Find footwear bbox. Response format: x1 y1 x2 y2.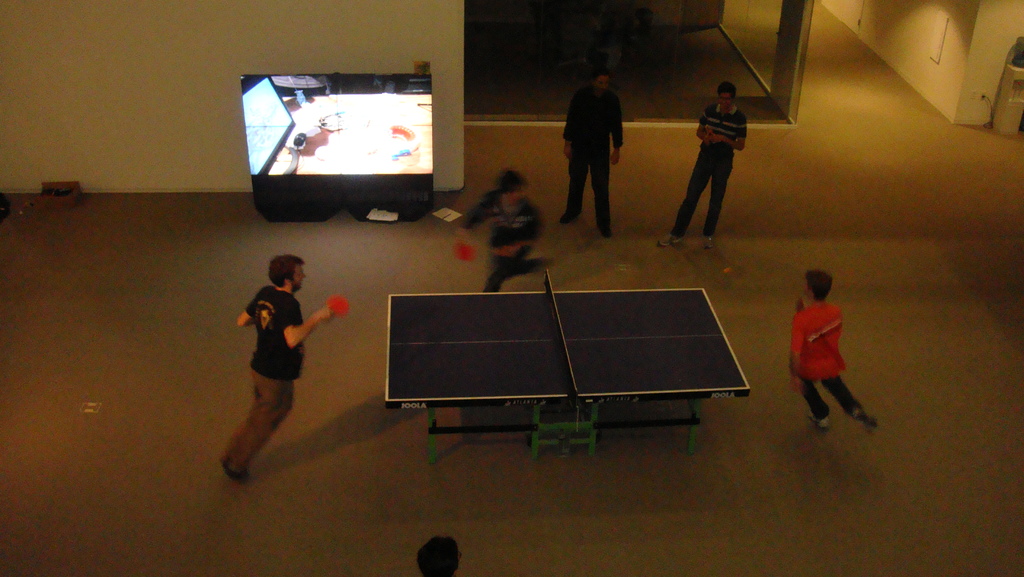
653 228 684 249.
